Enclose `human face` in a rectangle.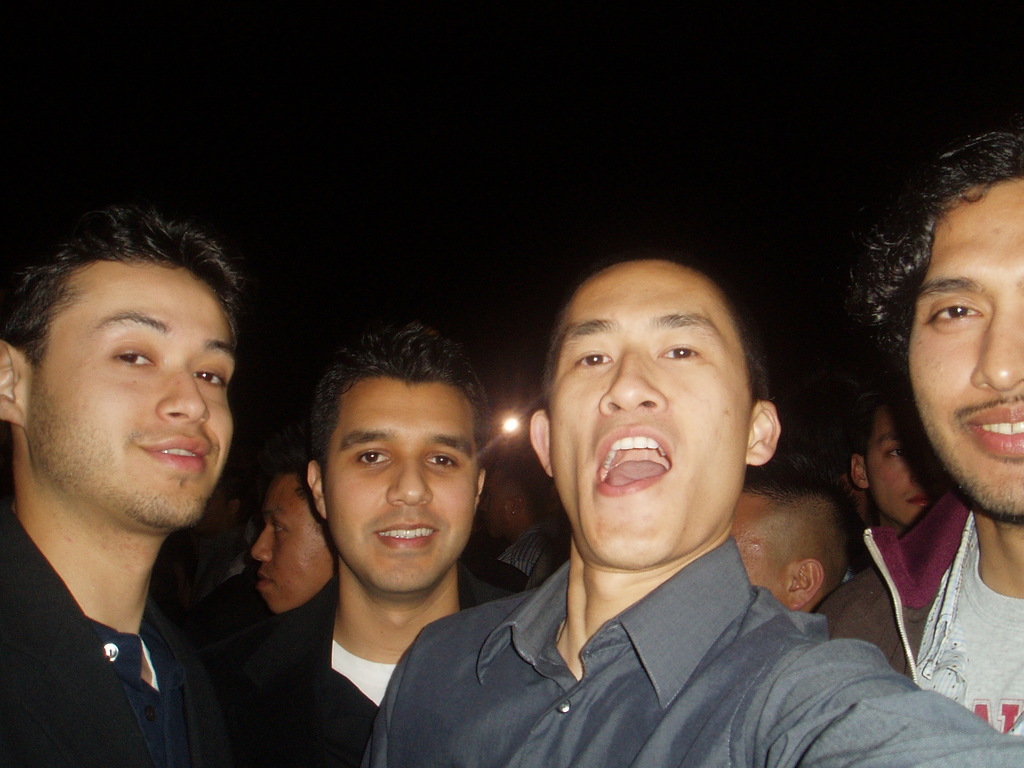
{"left": 483, "top": 470, "right": 513, "bottom": 538}.
